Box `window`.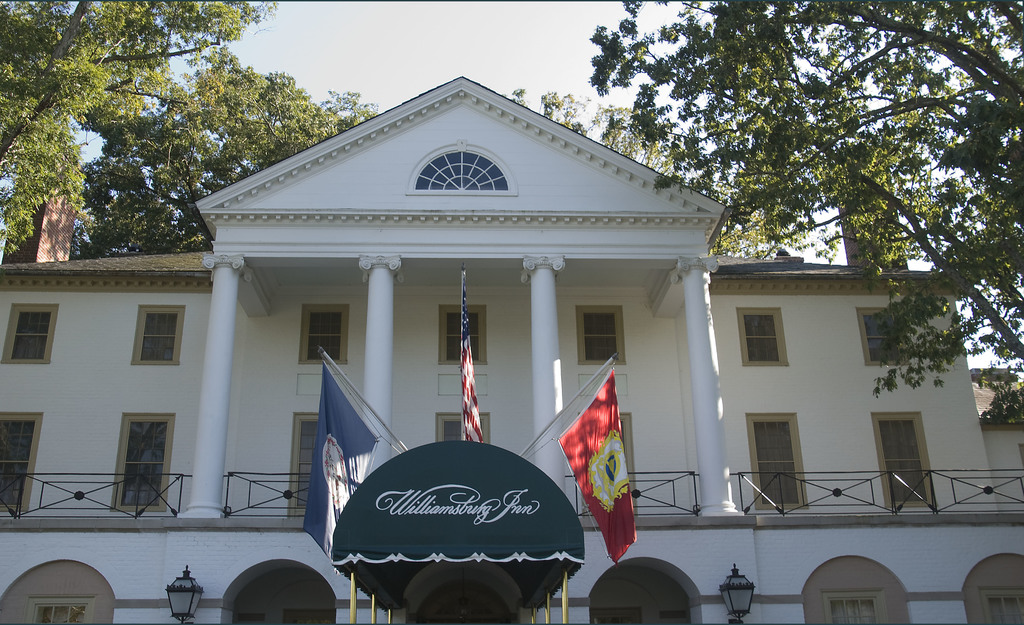
0, 558, 117, 624.
